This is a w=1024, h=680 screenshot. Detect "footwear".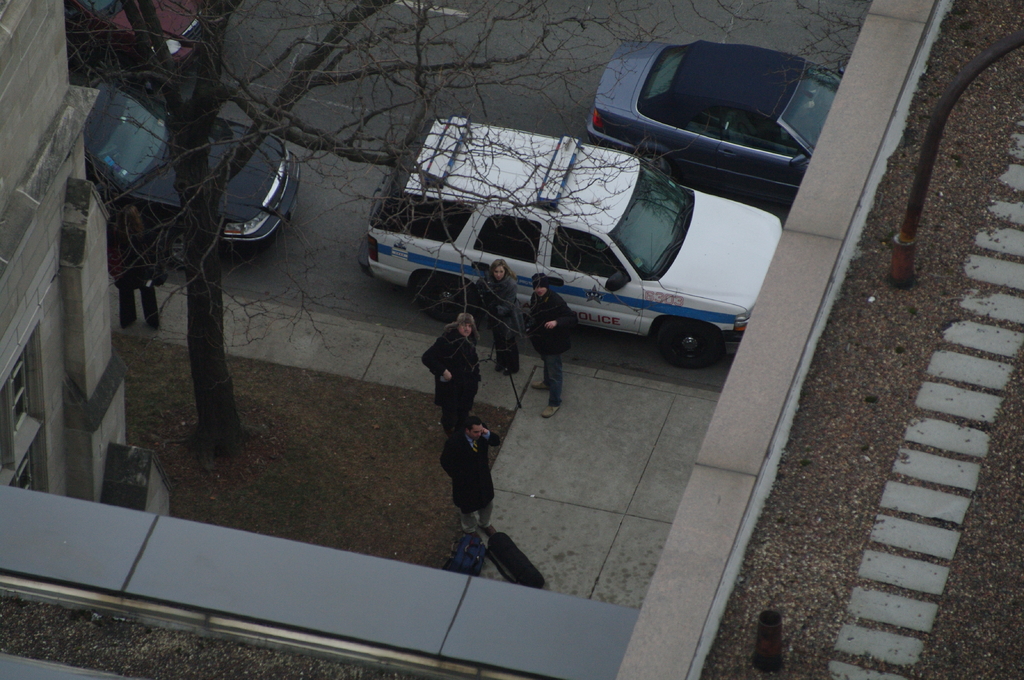
[490,363,503,374].
